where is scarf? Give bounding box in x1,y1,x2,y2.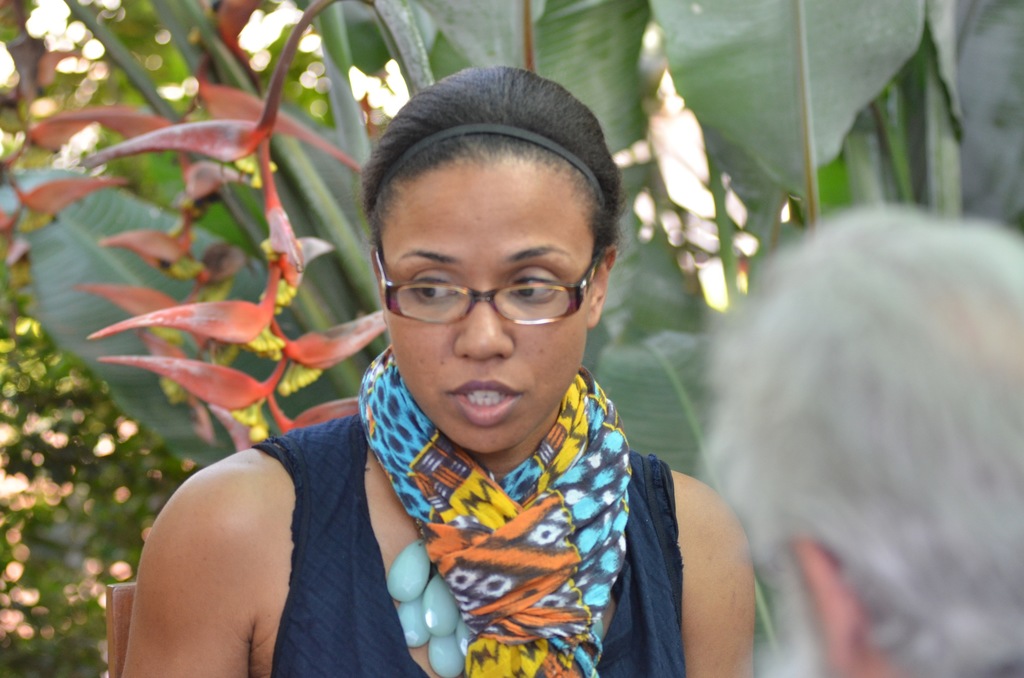
356,340,634,677.
